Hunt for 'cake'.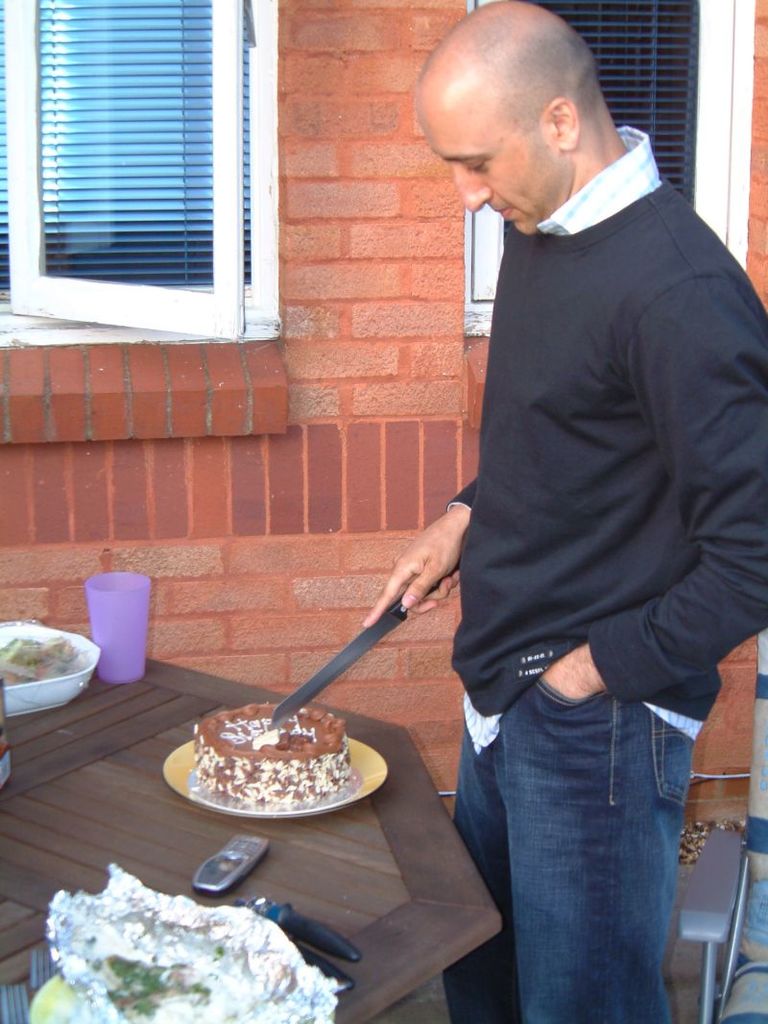
Hunted down at 192/700/345/809.
